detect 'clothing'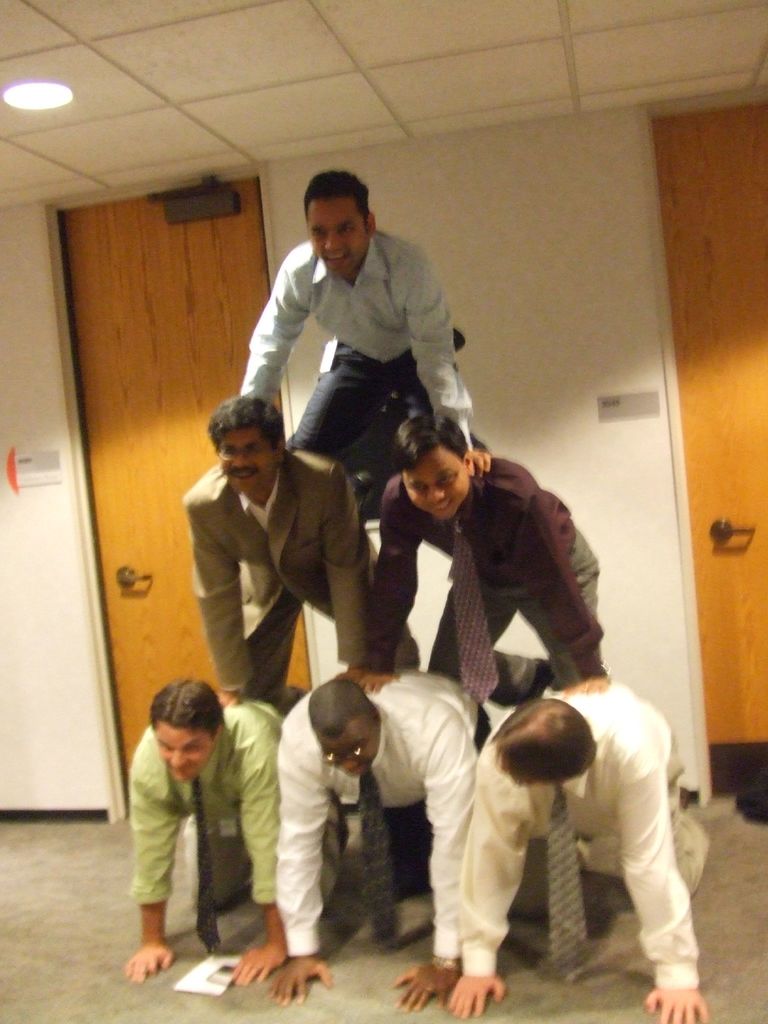
<box>127,692,344,908</box>
